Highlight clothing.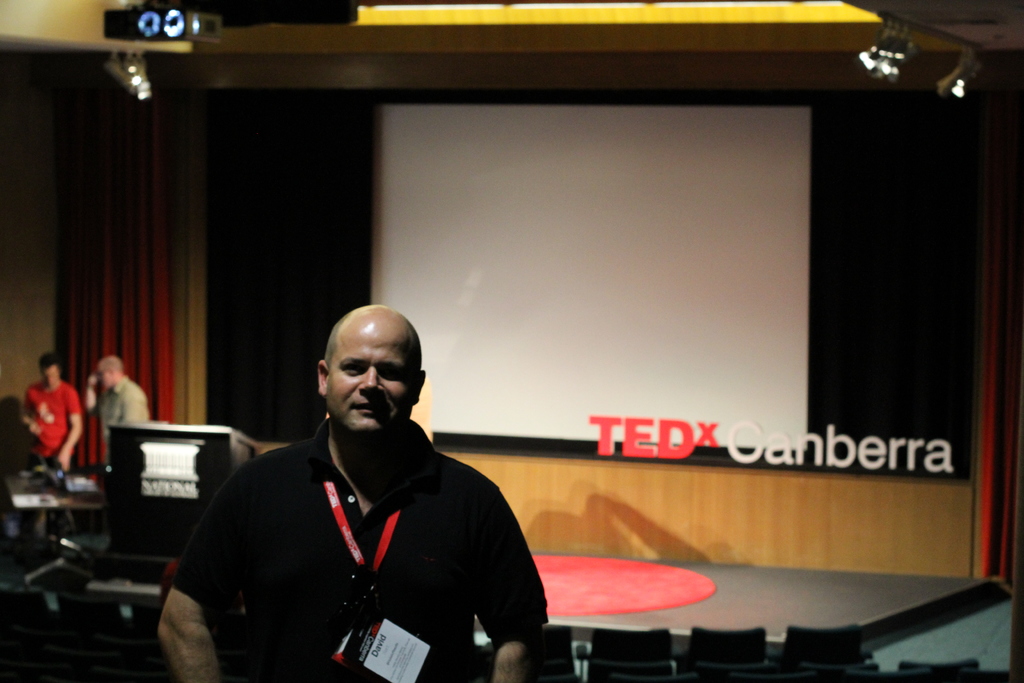
Highlighted region: rect(89, 366, 148, 464).
